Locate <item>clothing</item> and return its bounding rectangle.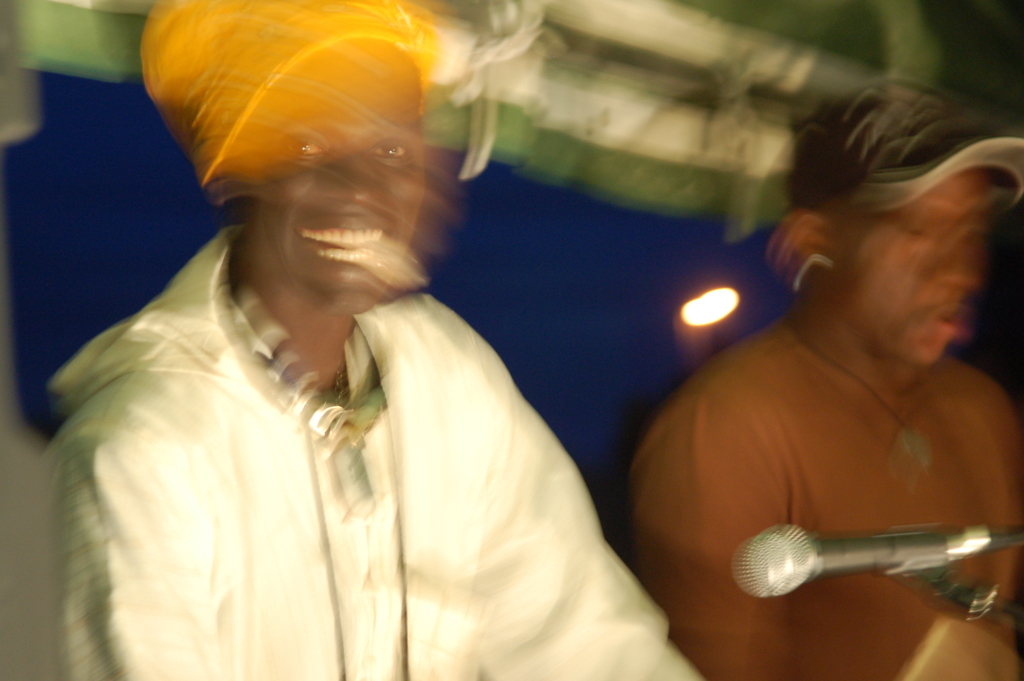
624:322:1023:680.
